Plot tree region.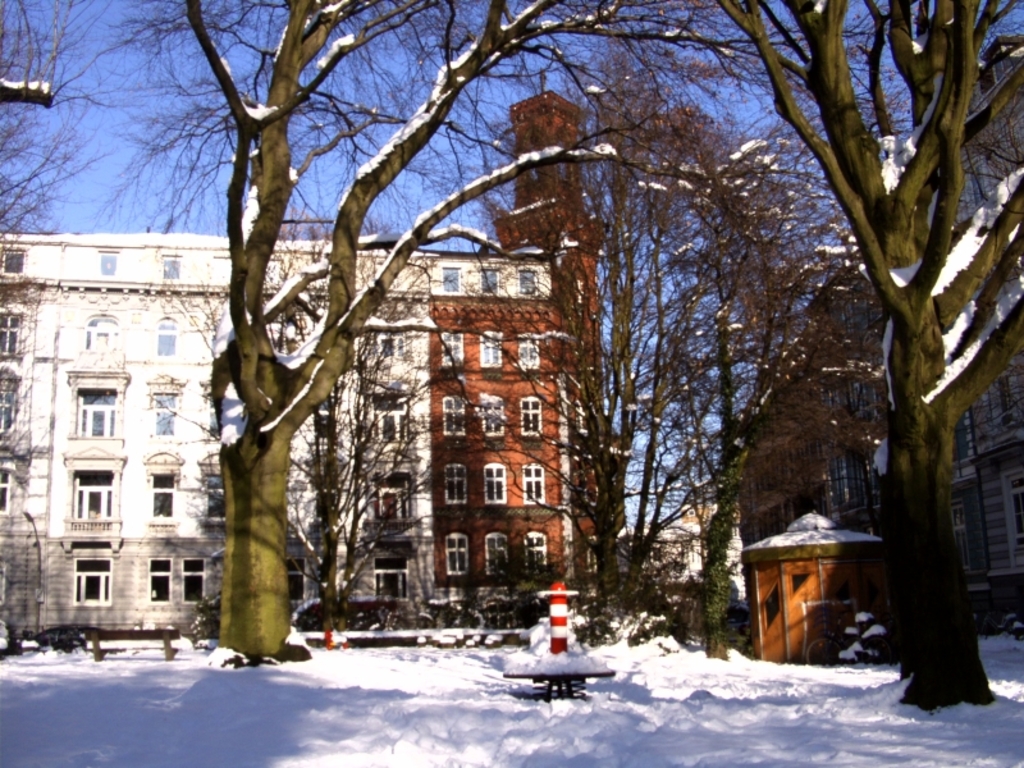
Plotted at detection(389, 3, 856, 639).
